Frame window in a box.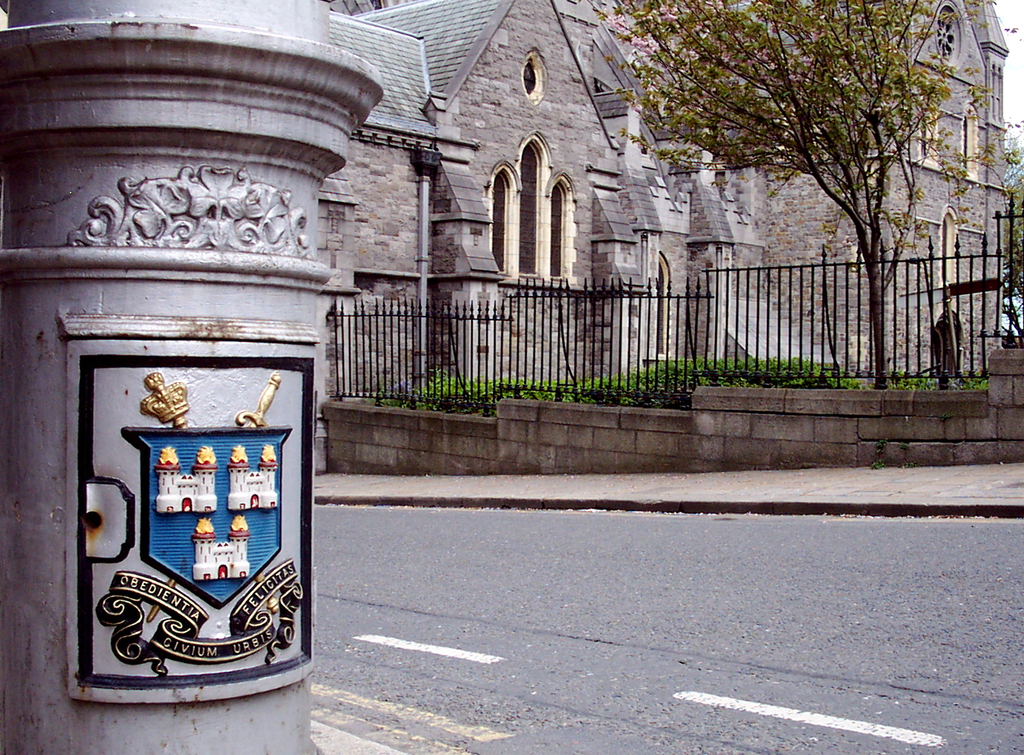
l=483, t=134, r=578, b=281.
